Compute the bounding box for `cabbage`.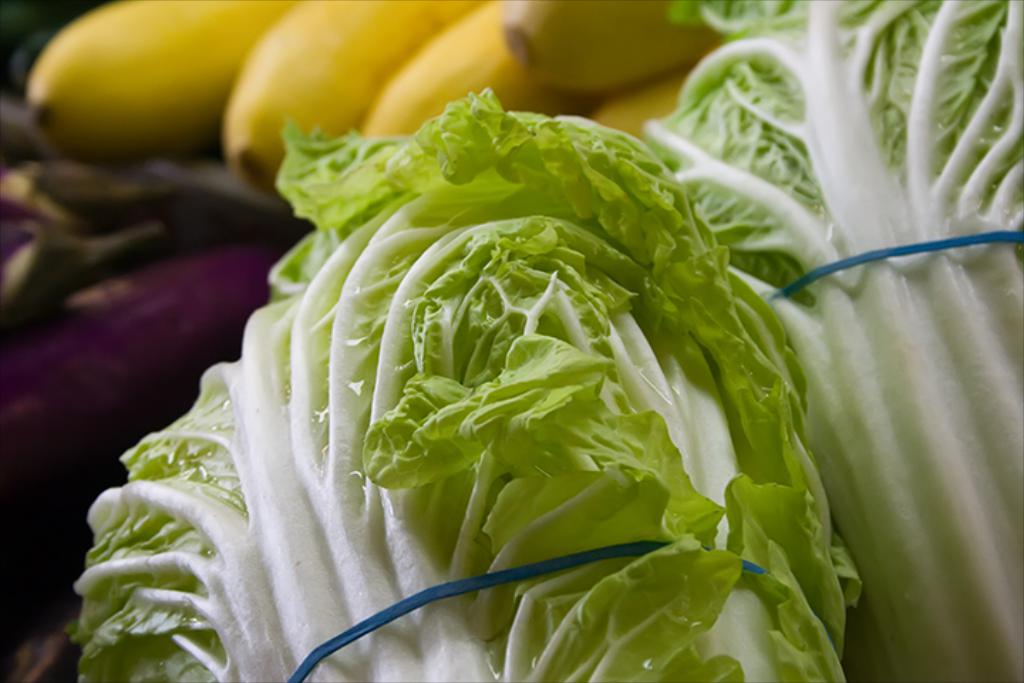
65:84:862:682.
